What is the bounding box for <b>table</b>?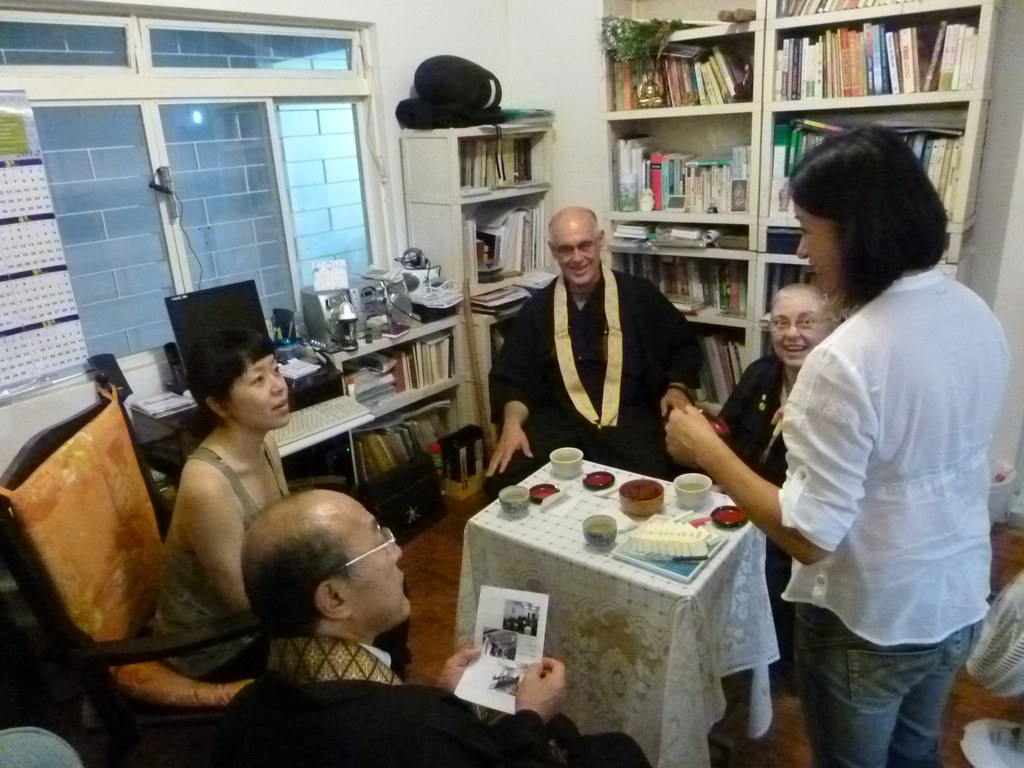
<region>447, 453, 781, 767</region>.
